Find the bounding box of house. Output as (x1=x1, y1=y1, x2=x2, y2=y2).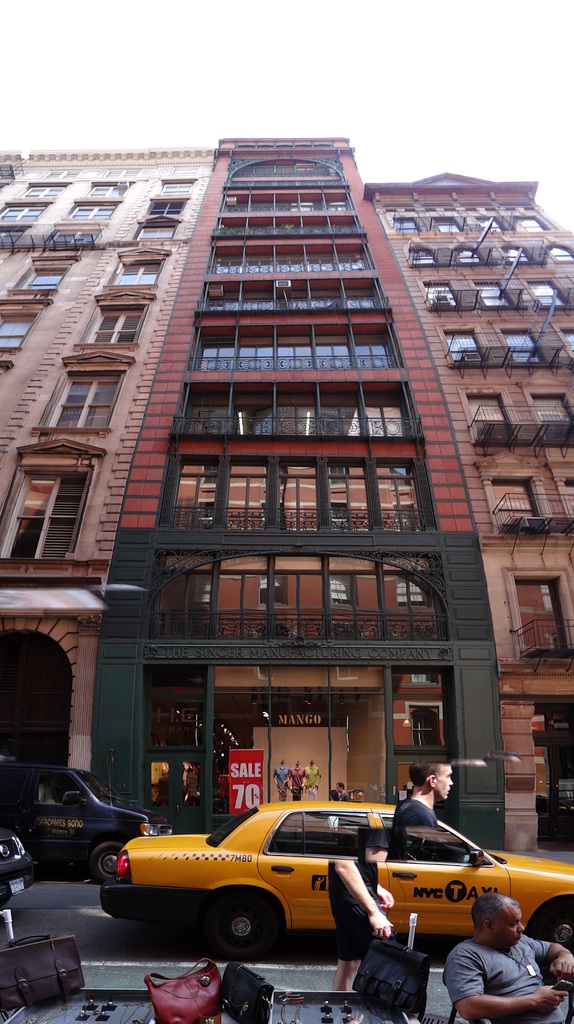
(x1=367, y1=176, x2=573, y2=846).
